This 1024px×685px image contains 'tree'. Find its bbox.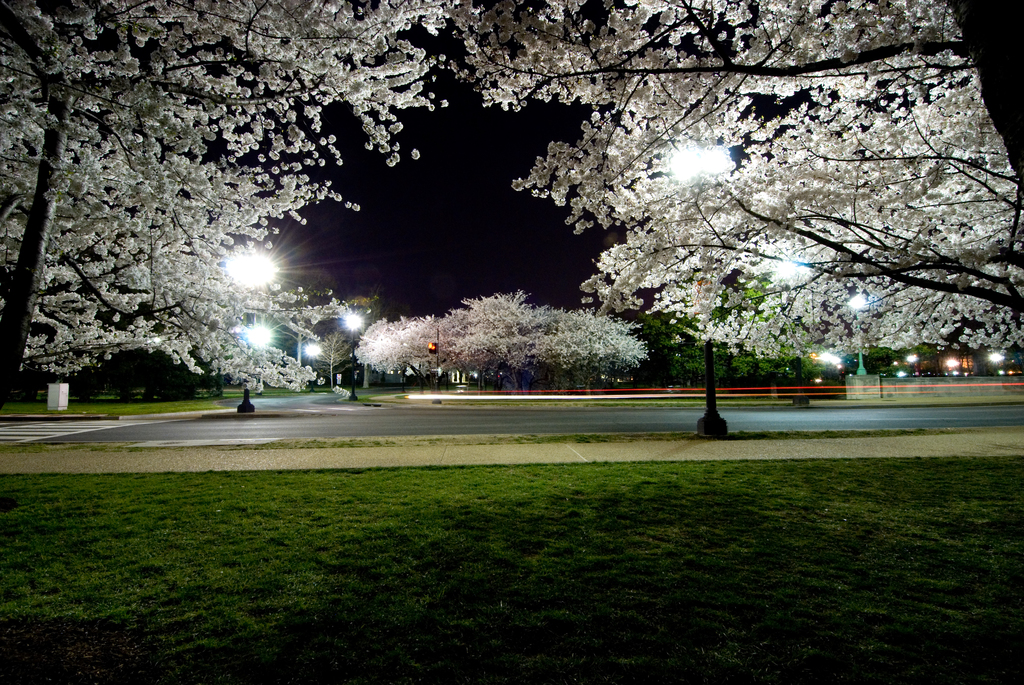
[x1=0, y1=0, x2=450, y2=406].
